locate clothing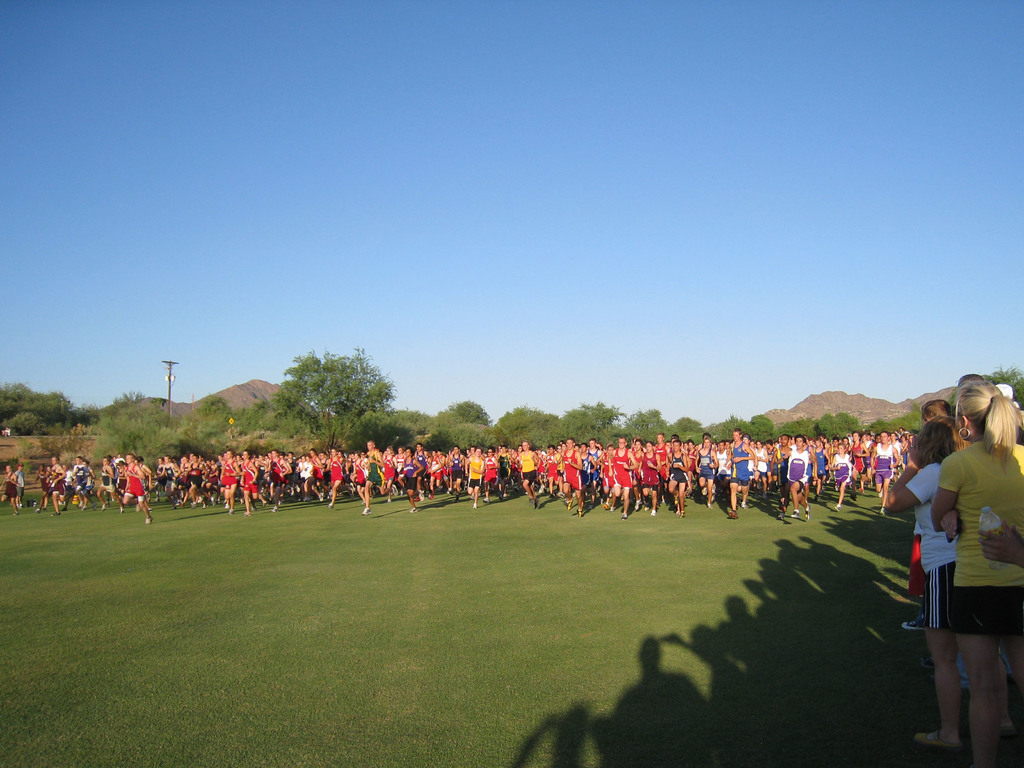
(x1=342, y1=464, x2=351, y2=479)
